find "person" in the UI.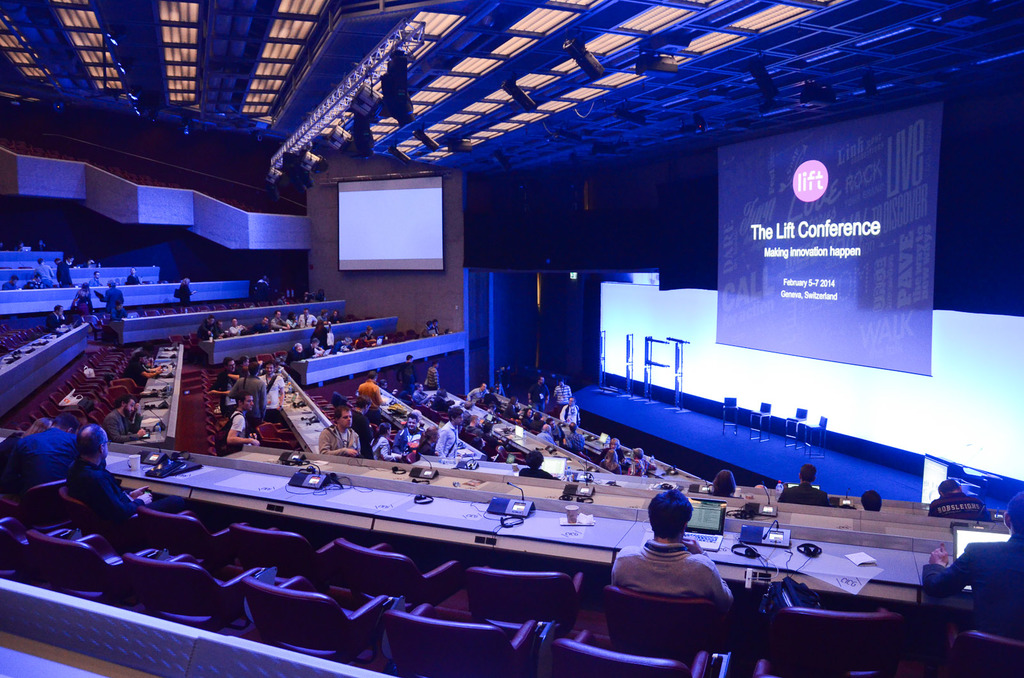
UI element at [561,424,583,450].
